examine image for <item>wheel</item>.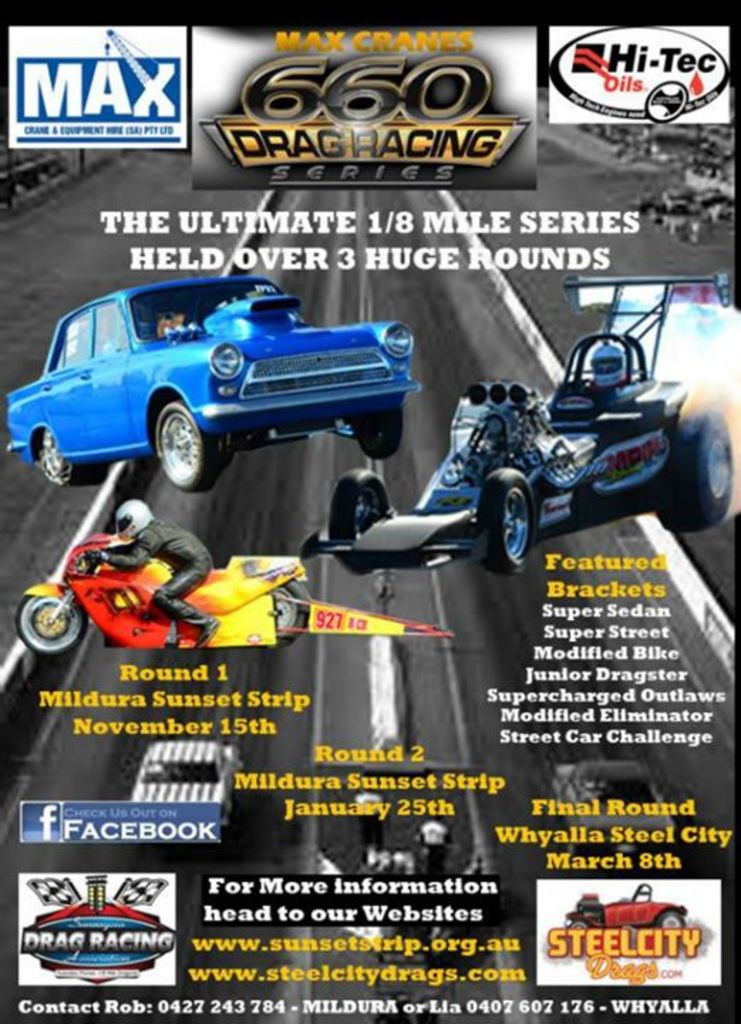
Examination result: 270,580,309,647.
